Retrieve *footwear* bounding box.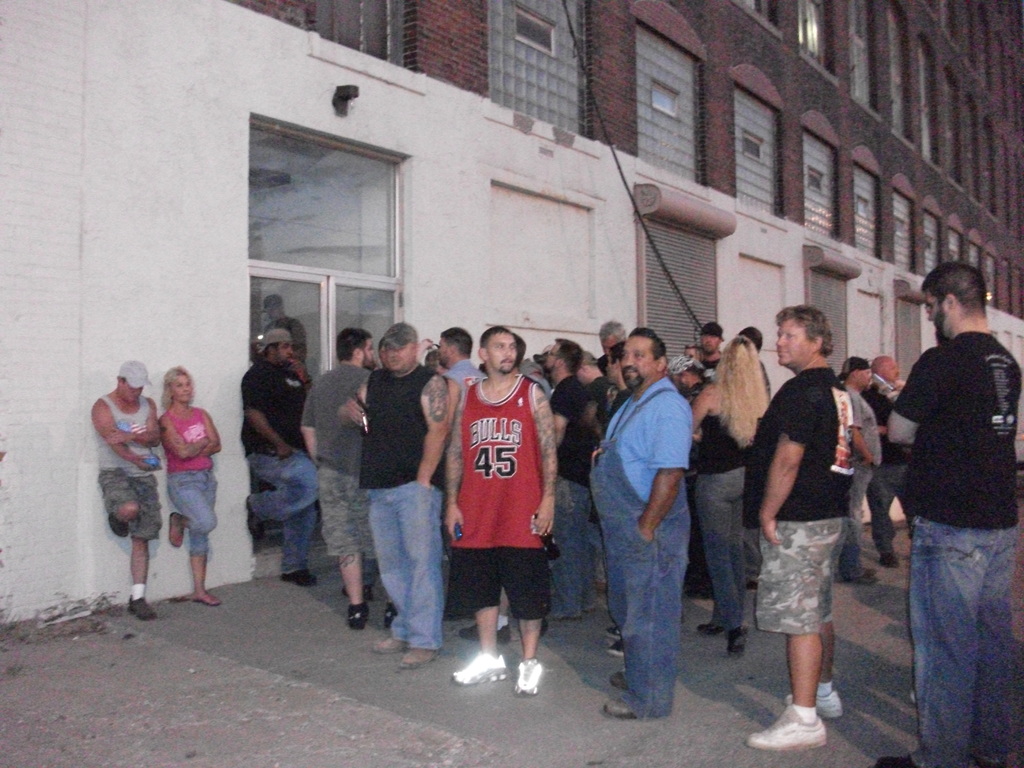
Bounding box: BBox(352, 595, 373, 638).
